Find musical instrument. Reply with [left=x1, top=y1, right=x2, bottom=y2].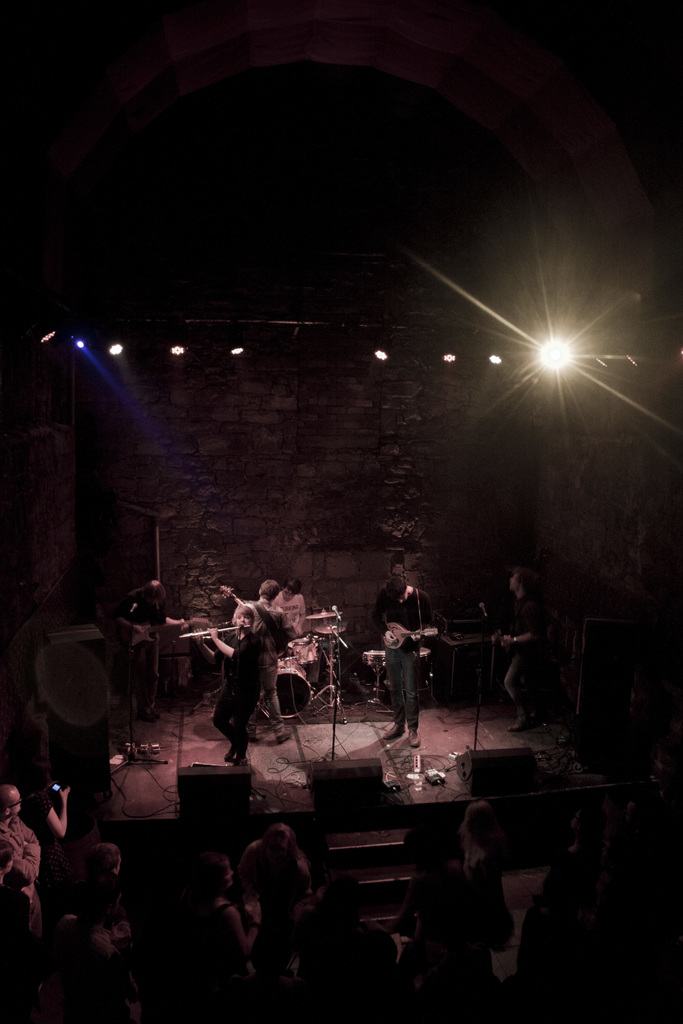
[left=311, top=625, right=351, bottom=634].
